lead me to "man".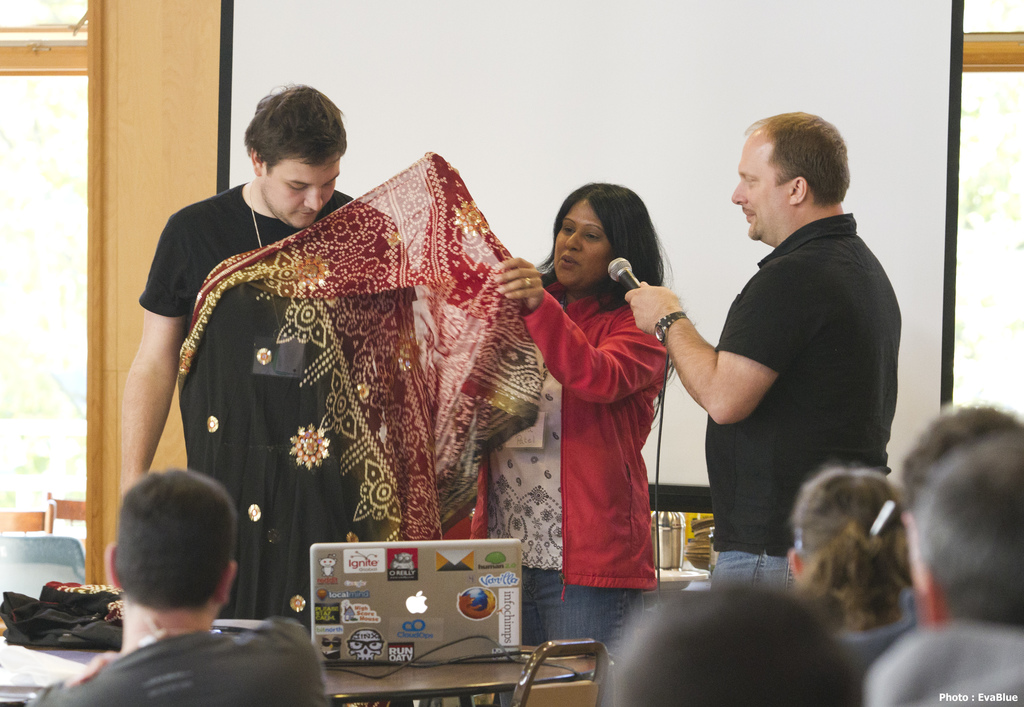
Lead to 666,117,915,585.
